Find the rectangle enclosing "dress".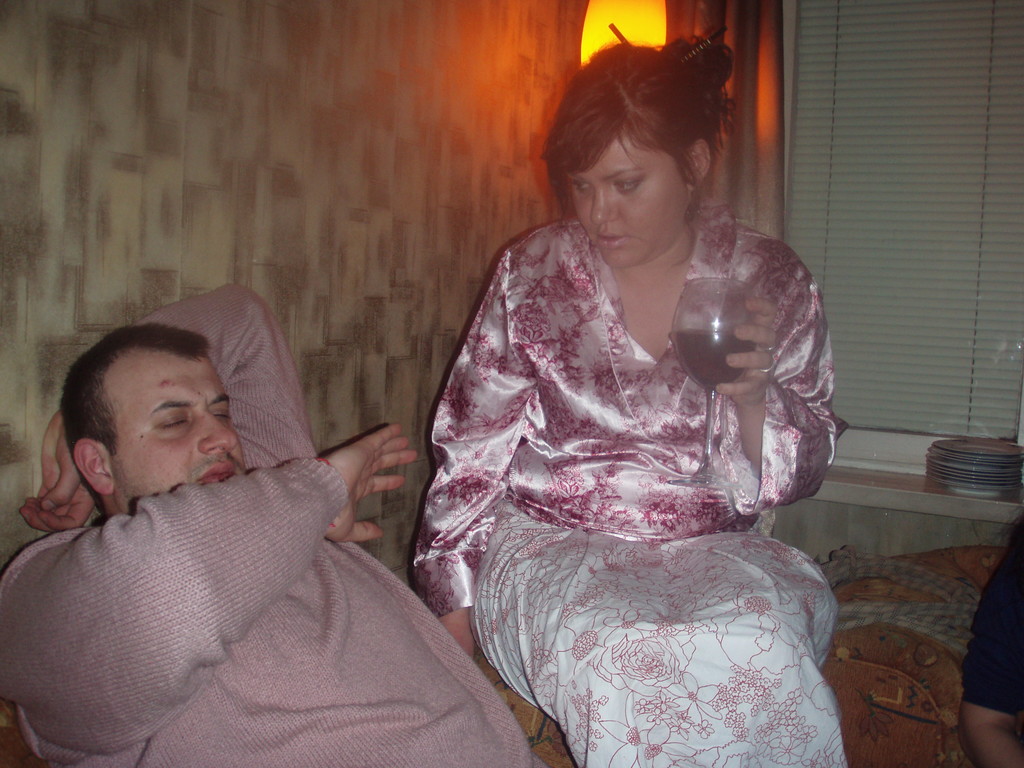
410,207,839,767.
